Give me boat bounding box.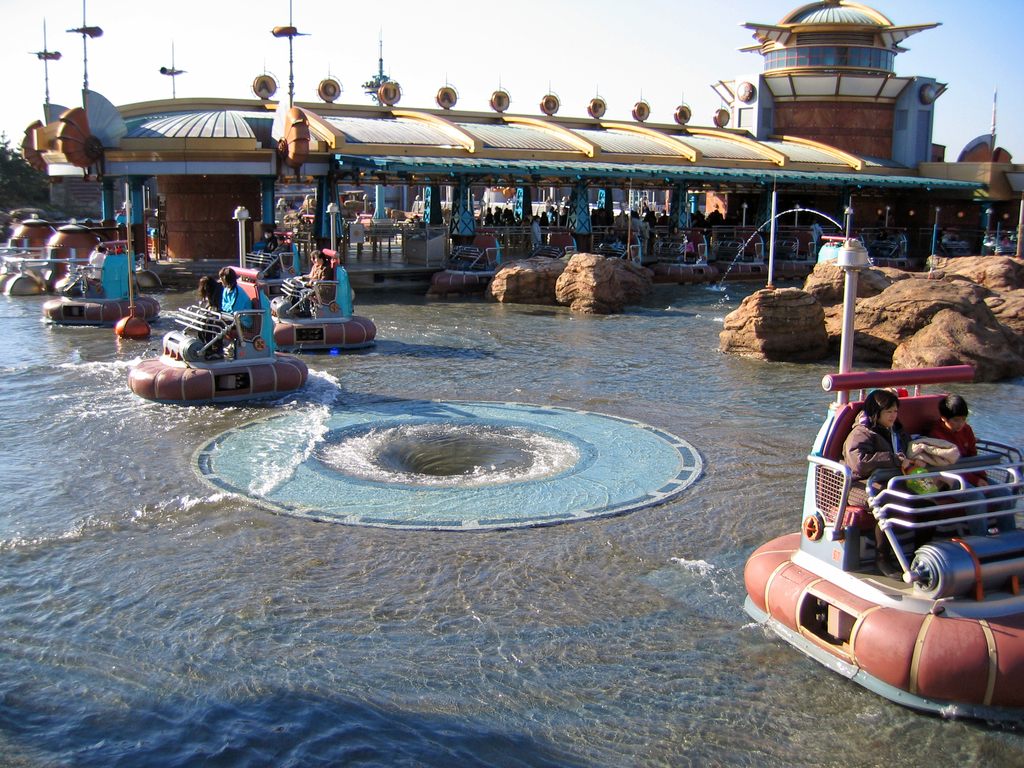
locate(268, 198, 376, 352).
